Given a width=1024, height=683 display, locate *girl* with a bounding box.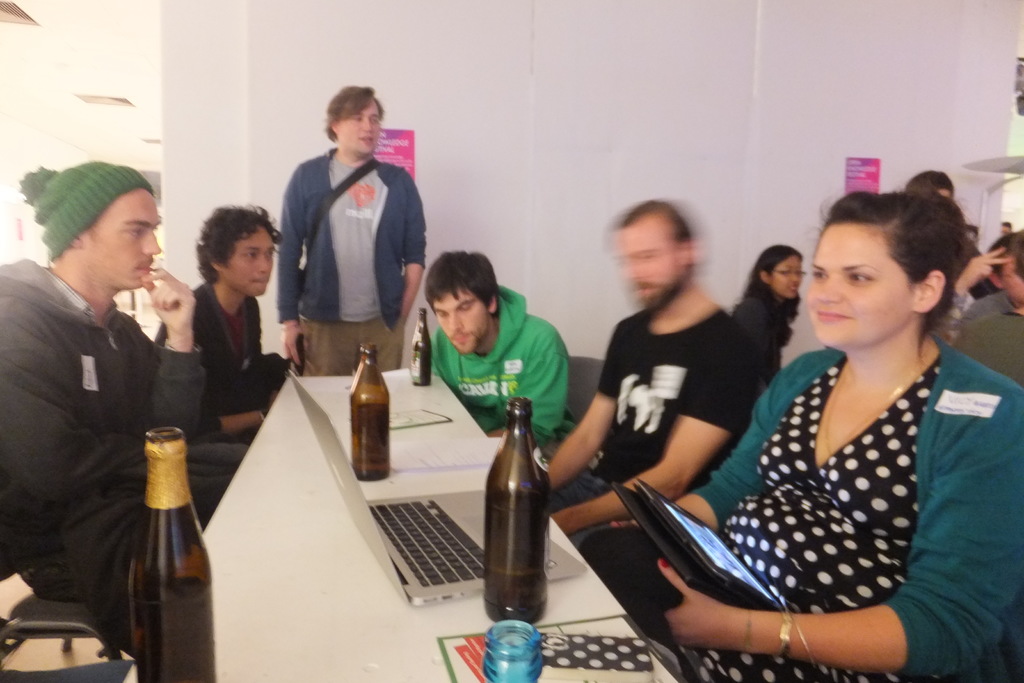
Located: pyautogui.locateOnScreen(584, 190, 1023, 682).
